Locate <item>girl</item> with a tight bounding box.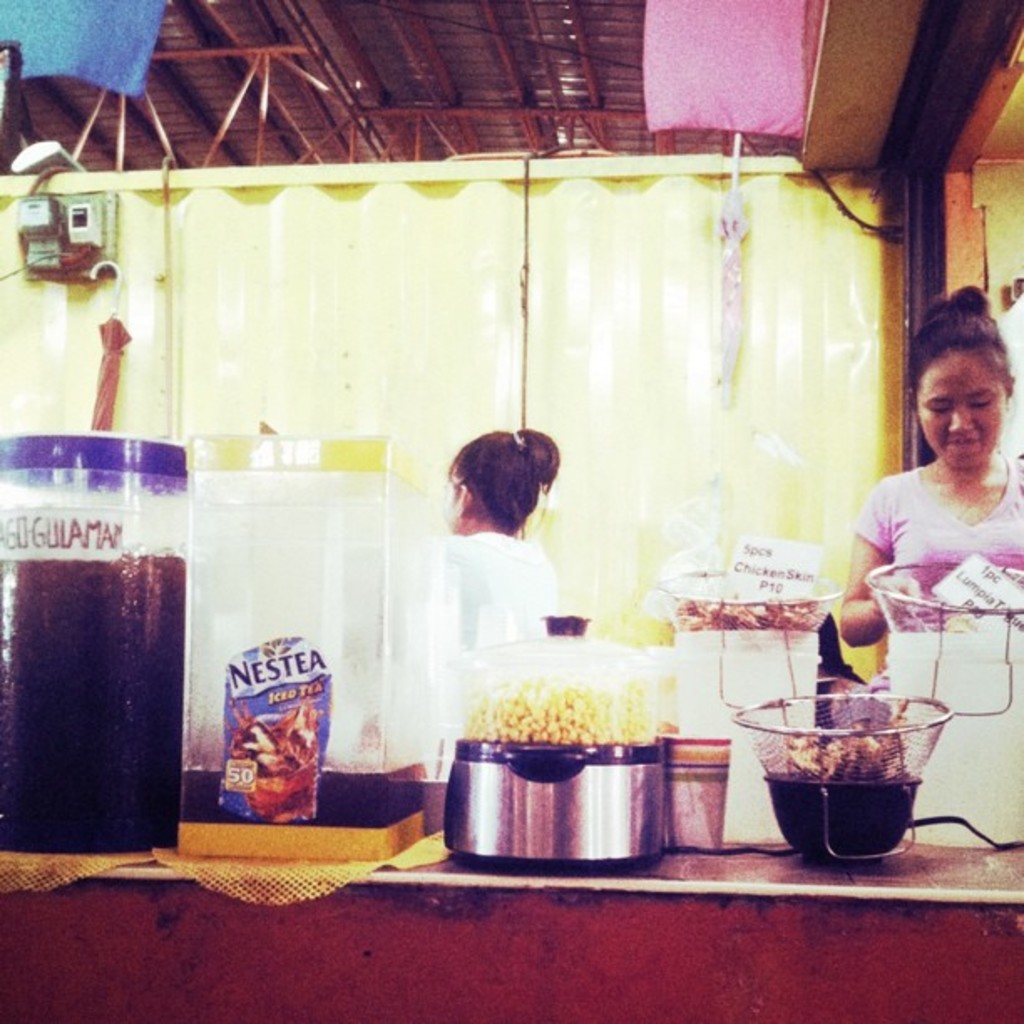
rect(838, 283, 1022, 649).
